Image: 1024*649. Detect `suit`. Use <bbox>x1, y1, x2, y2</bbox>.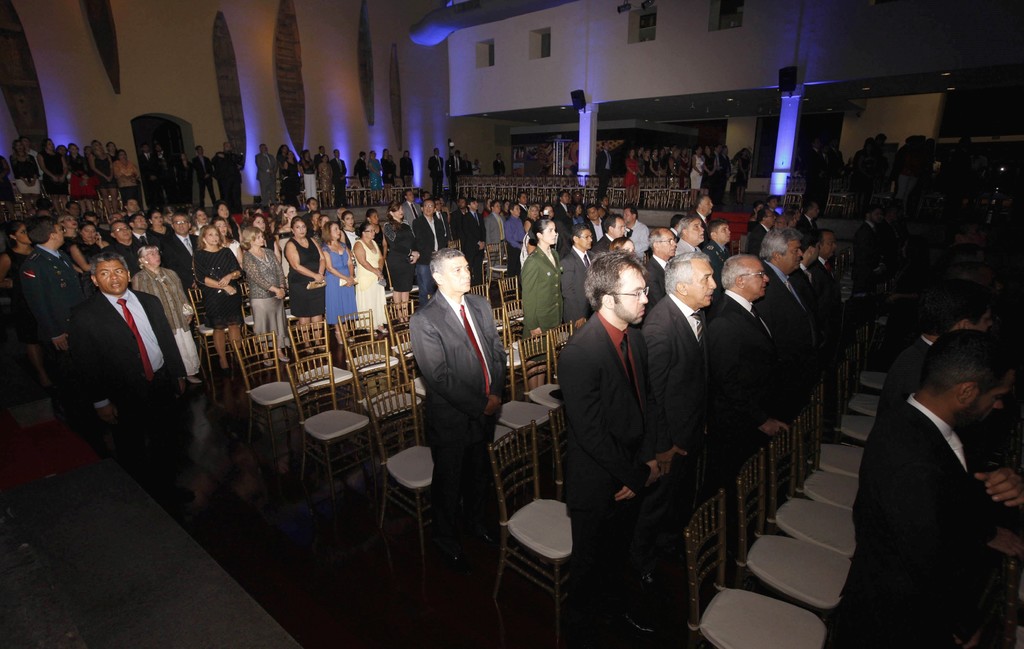
<bbox>333, 157, 349, 208</bbox>.
